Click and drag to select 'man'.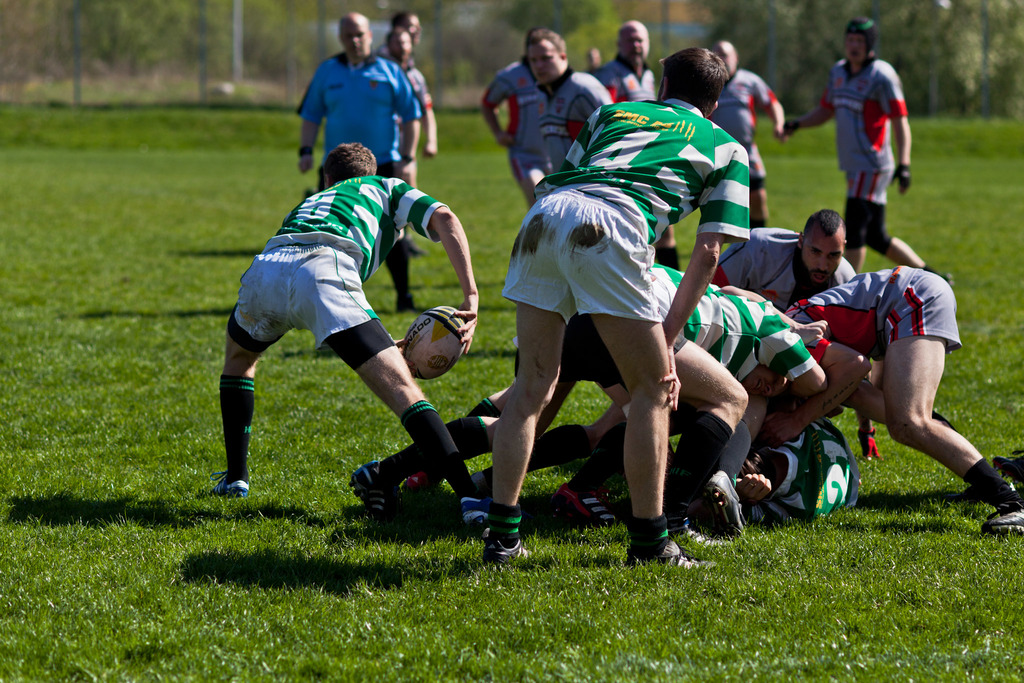
Selection: [left=707, top=207, right=855, bottom=312].
